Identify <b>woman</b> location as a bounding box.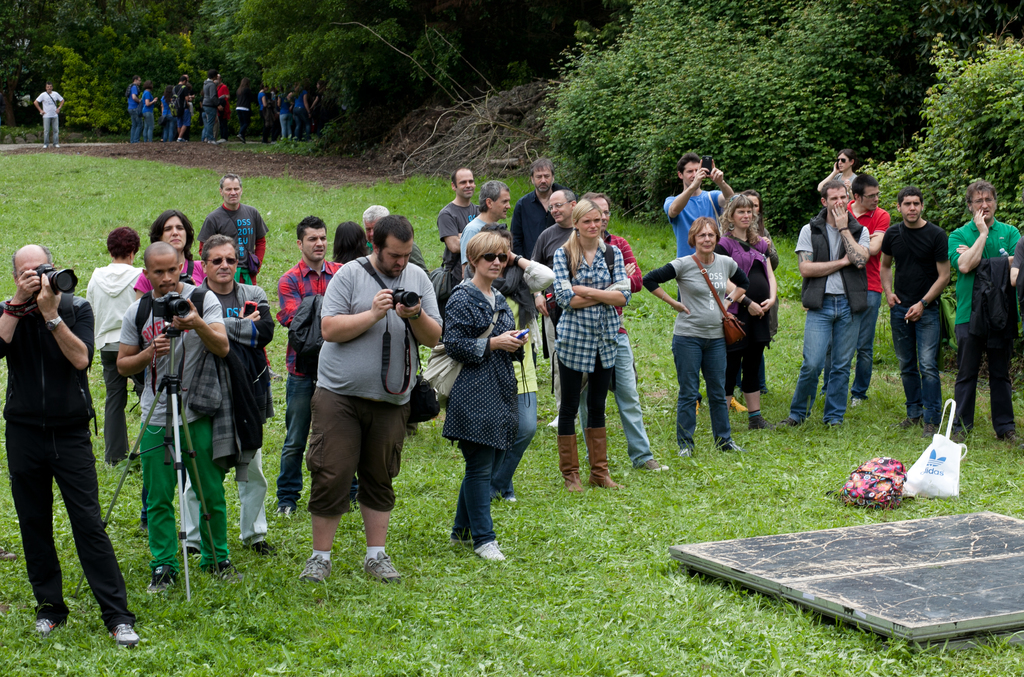
pyautogui.locateOnScreen(732, 191, 780, 346).
